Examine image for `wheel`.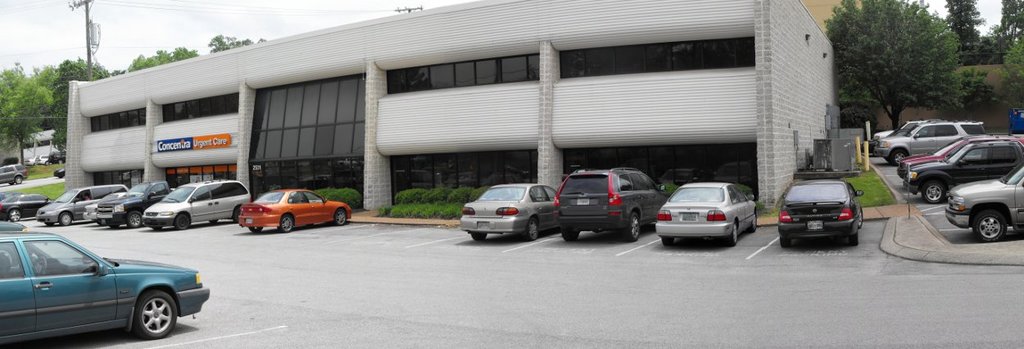
Examination result: region(974, 211, 1004, 242).
